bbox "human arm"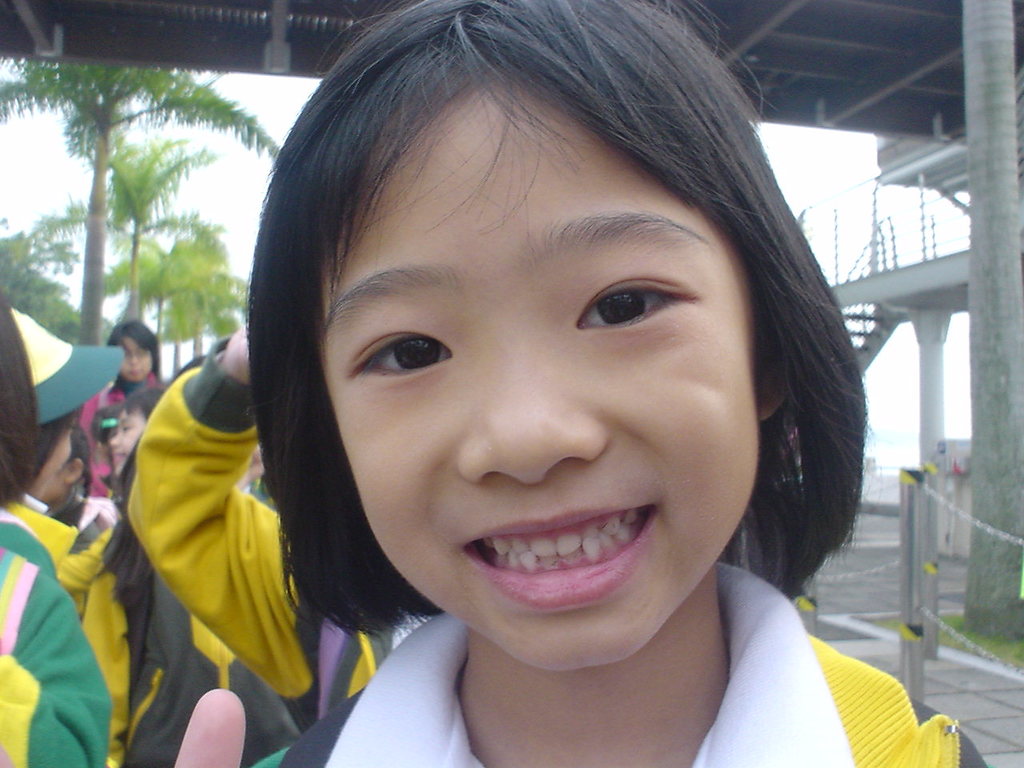
BBox(162, 680, 262, 767)
